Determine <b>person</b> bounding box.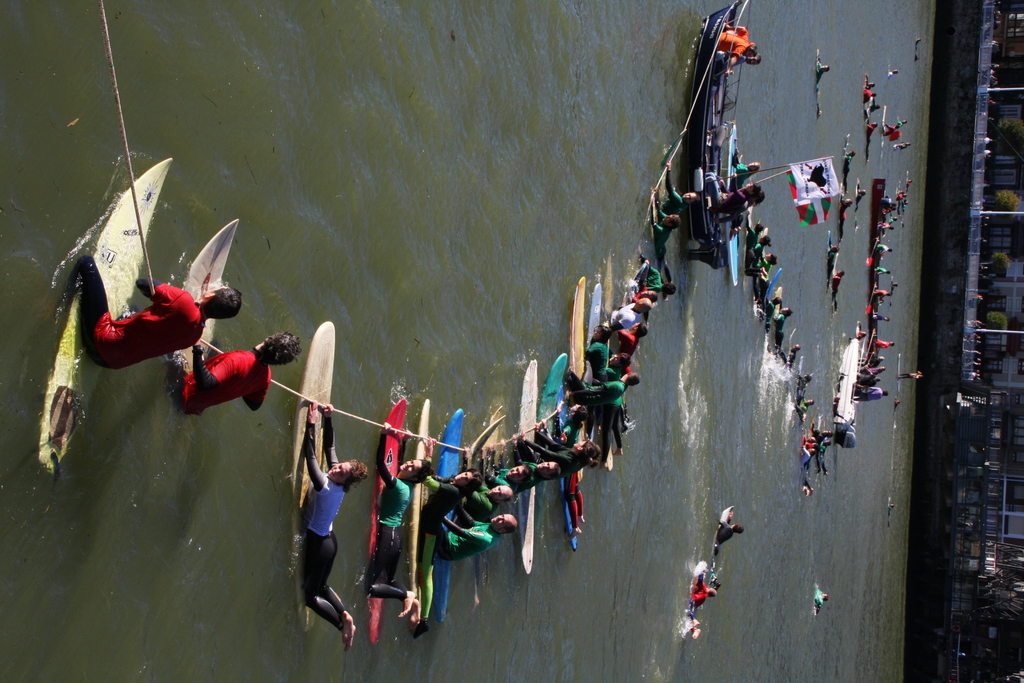
Determined: Rect(714, 512, 744, 589).
